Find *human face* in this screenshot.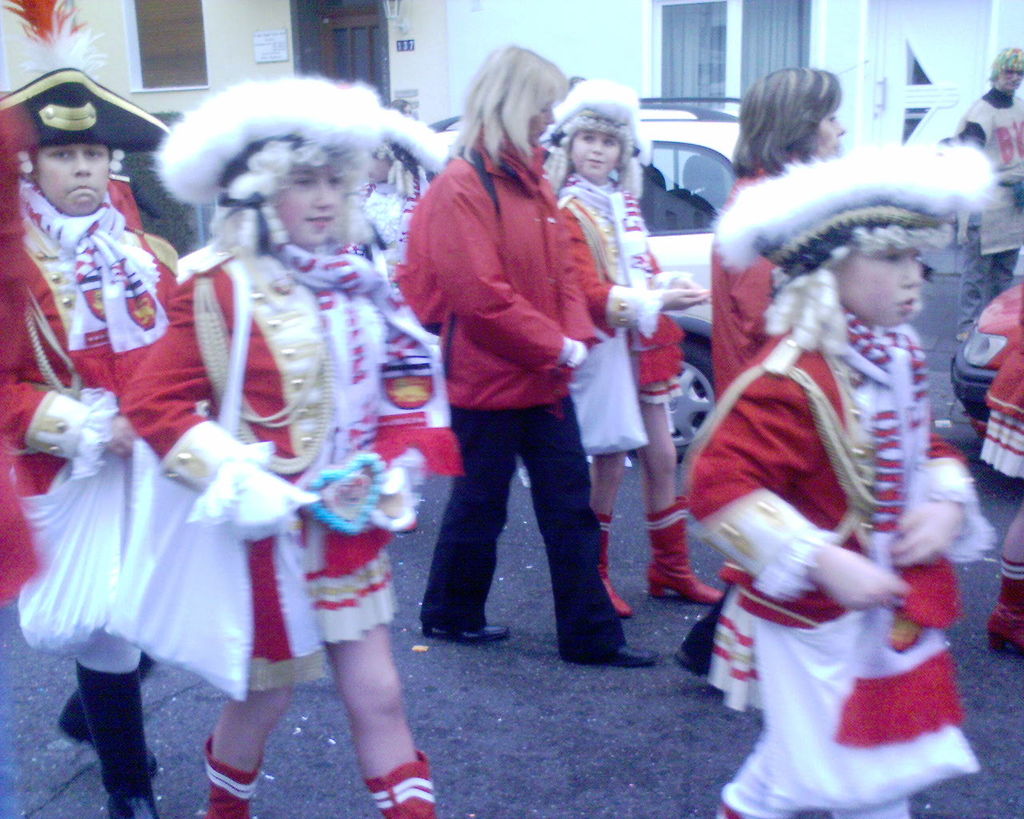
The bounding box for *human face* is box=[819, 114, 844, 158].
